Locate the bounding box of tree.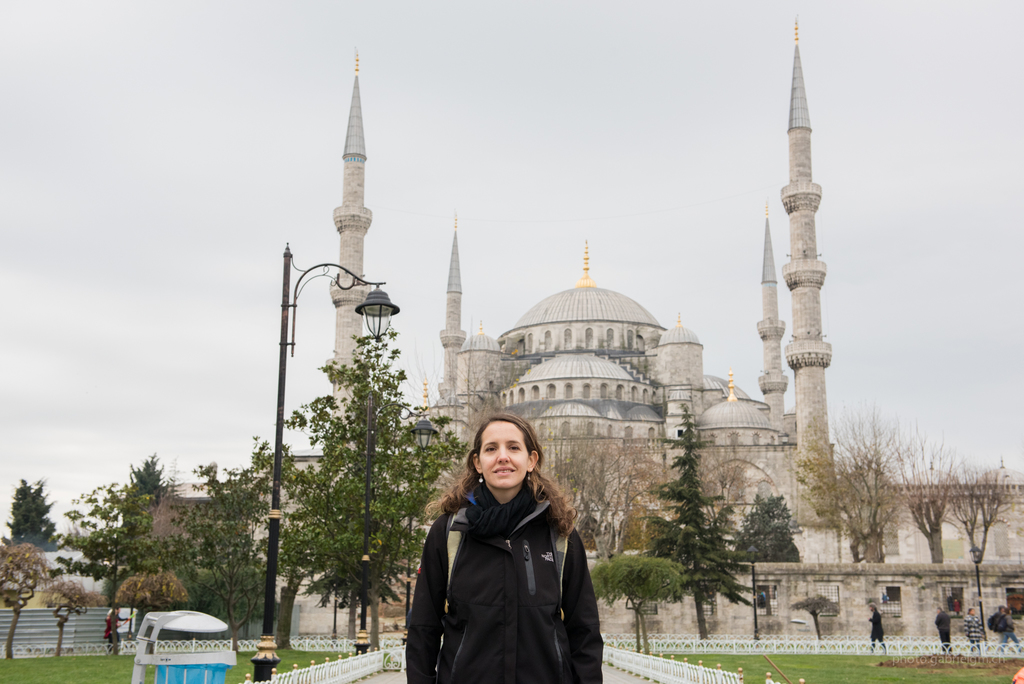
Bounding box: <box>535,426,673,563</box>.
